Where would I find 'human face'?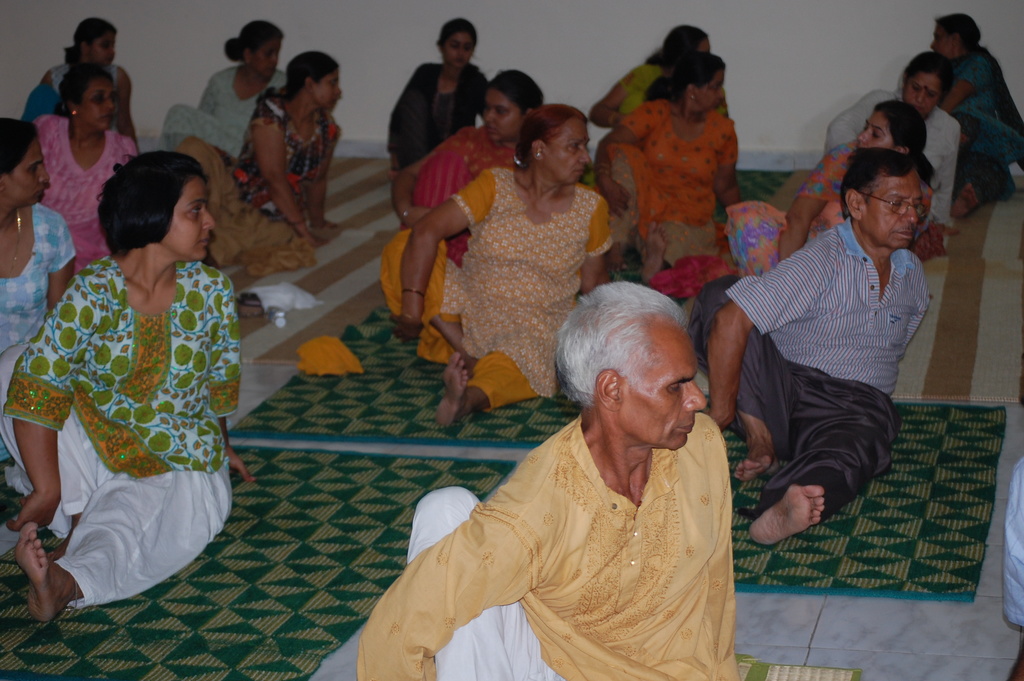
At (x1=930, y1=20, x2=951, y2=60).
